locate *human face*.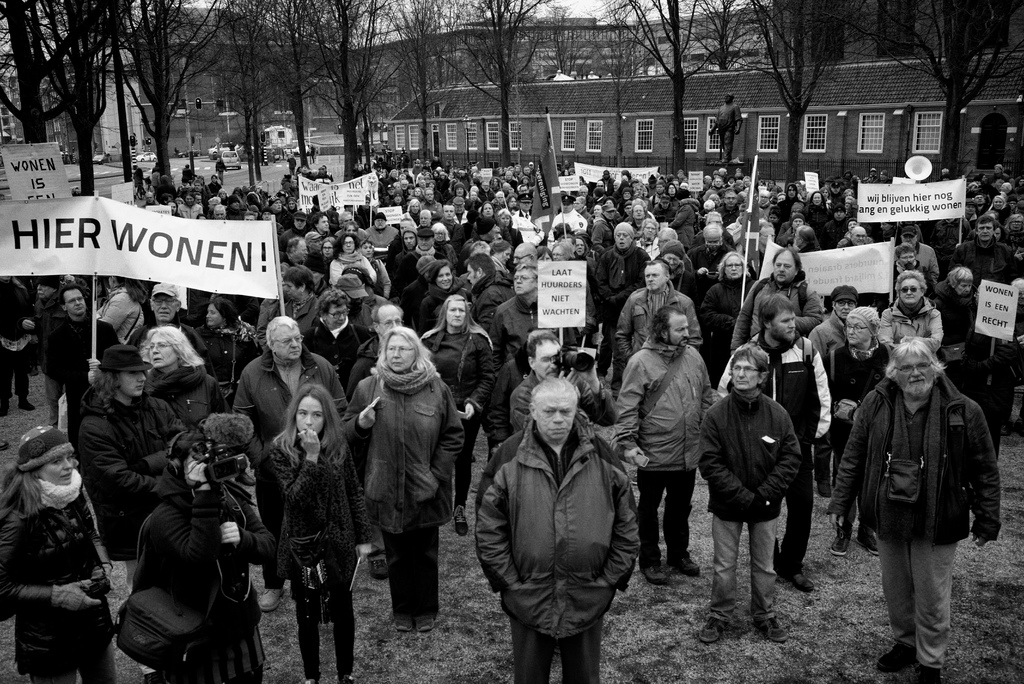
Bounding box: crop(400, 175, 405, 179).
